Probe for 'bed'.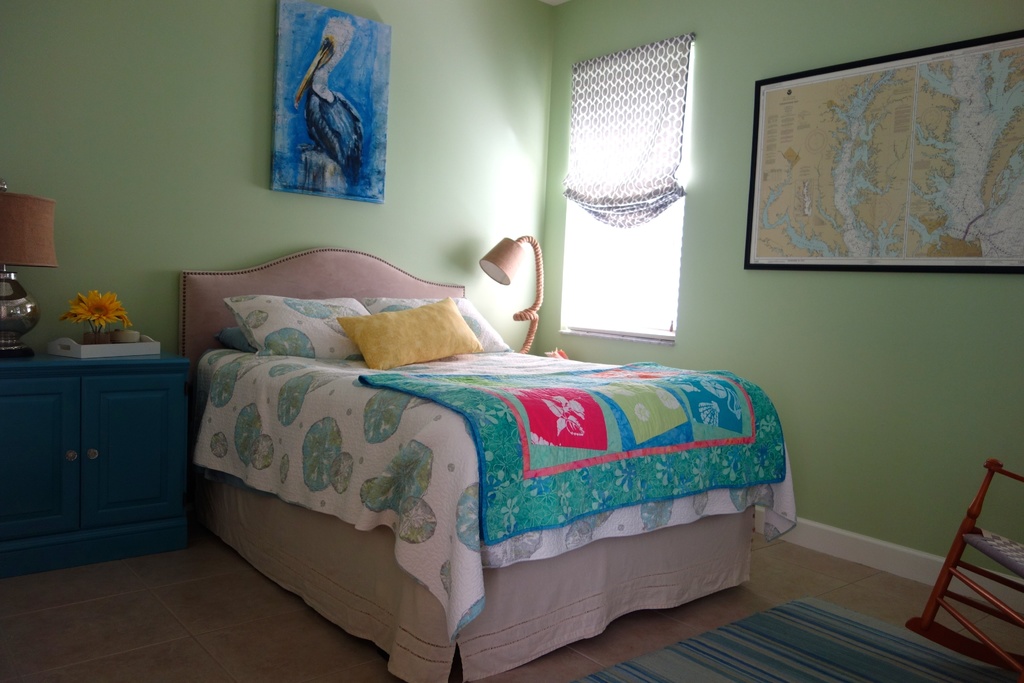
Probe result: 168,235,803,682.
